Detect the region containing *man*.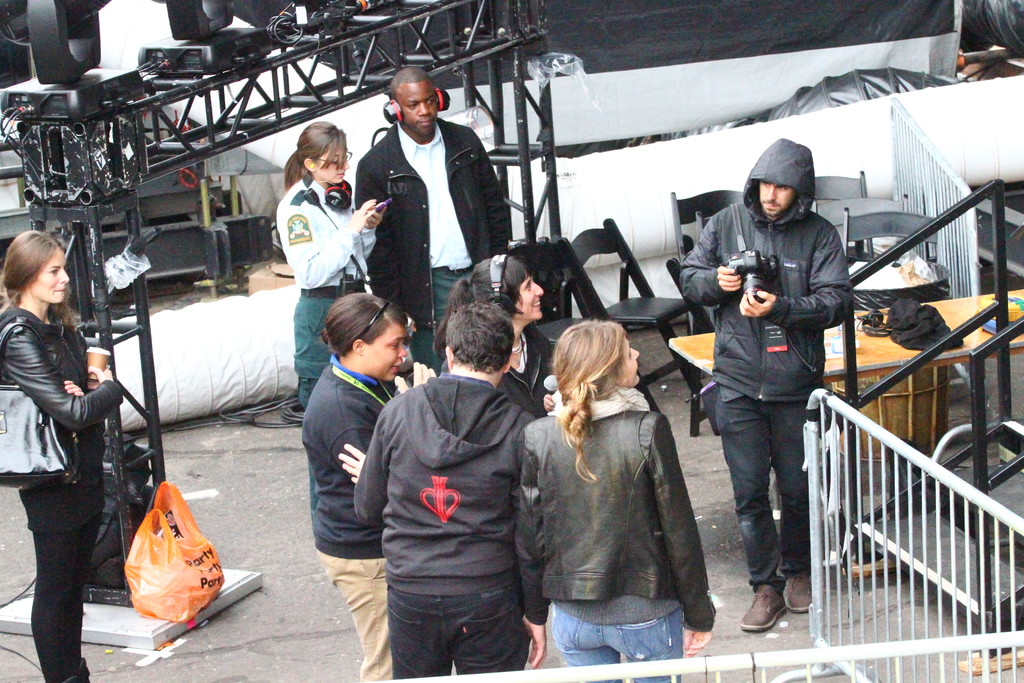
bbox=[351, 67, 513, 374].
